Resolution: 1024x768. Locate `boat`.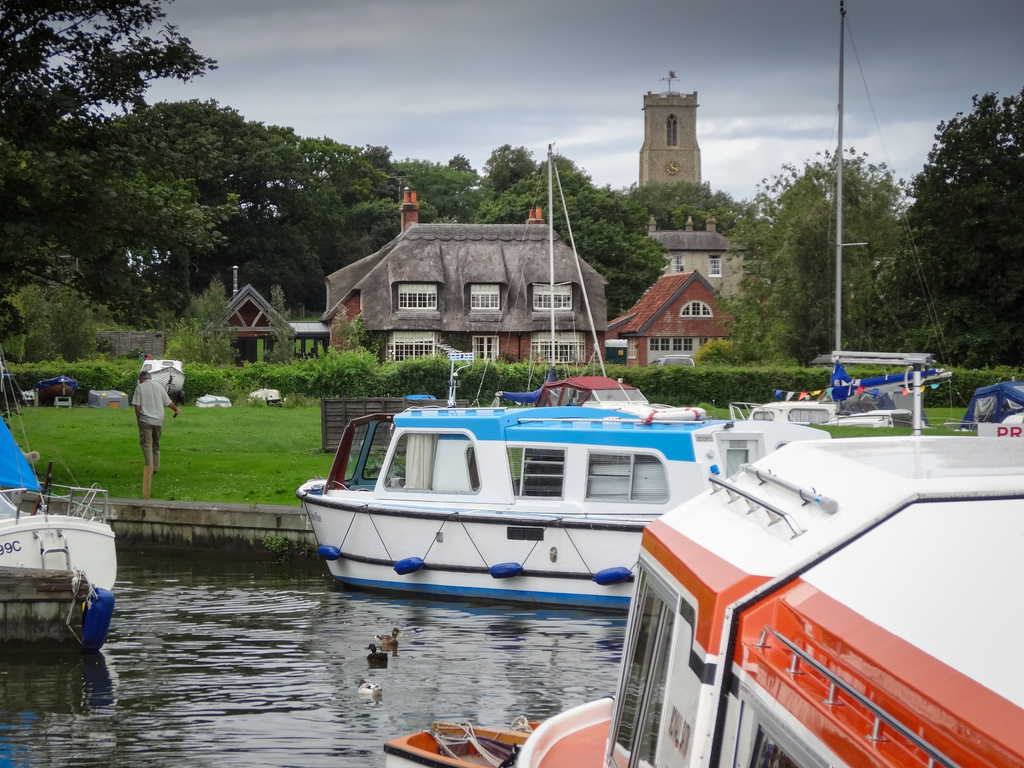
[247,385,281,406].
